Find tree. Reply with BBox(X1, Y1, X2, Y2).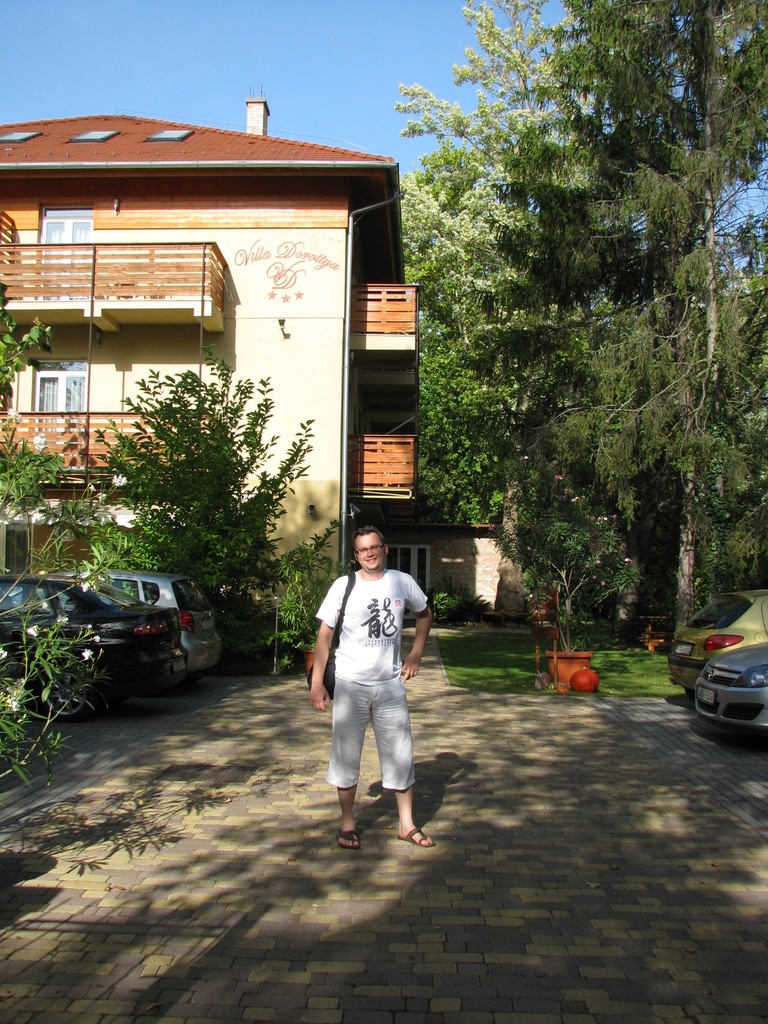
BBox(396, 0, 589, 547).
